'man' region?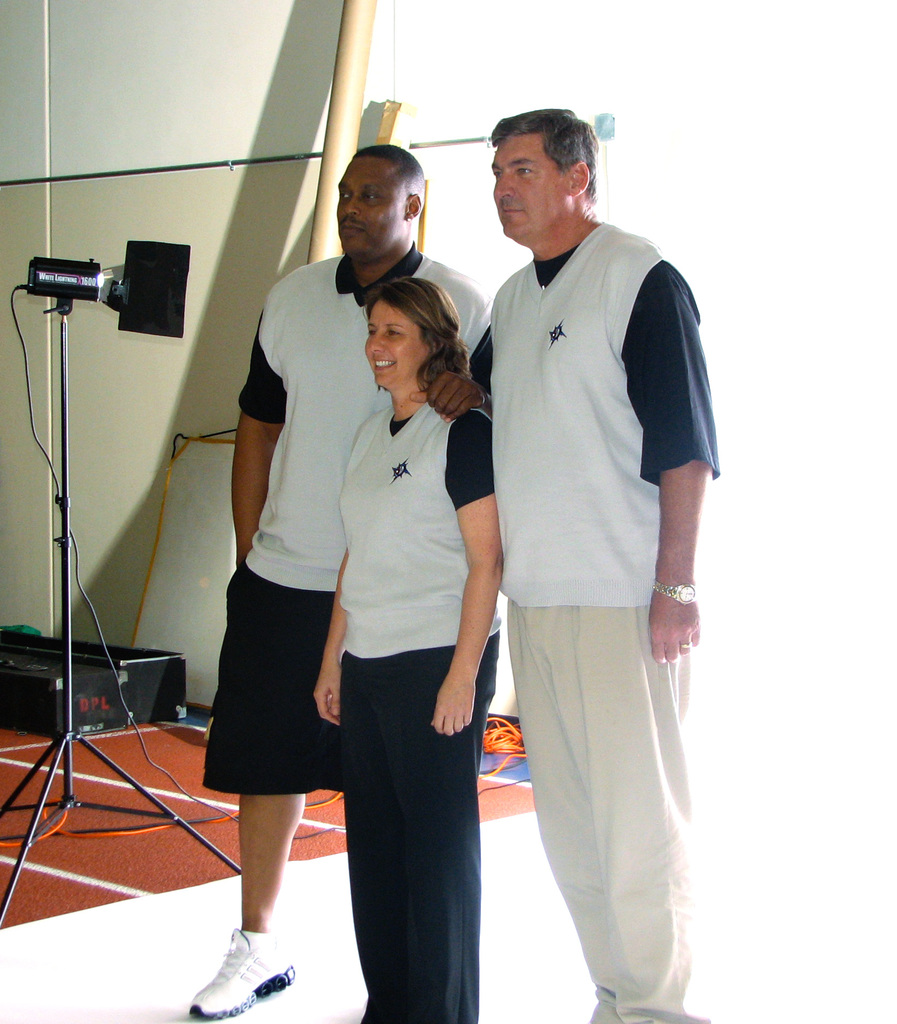
detection(438, 95, 717, 1002)
